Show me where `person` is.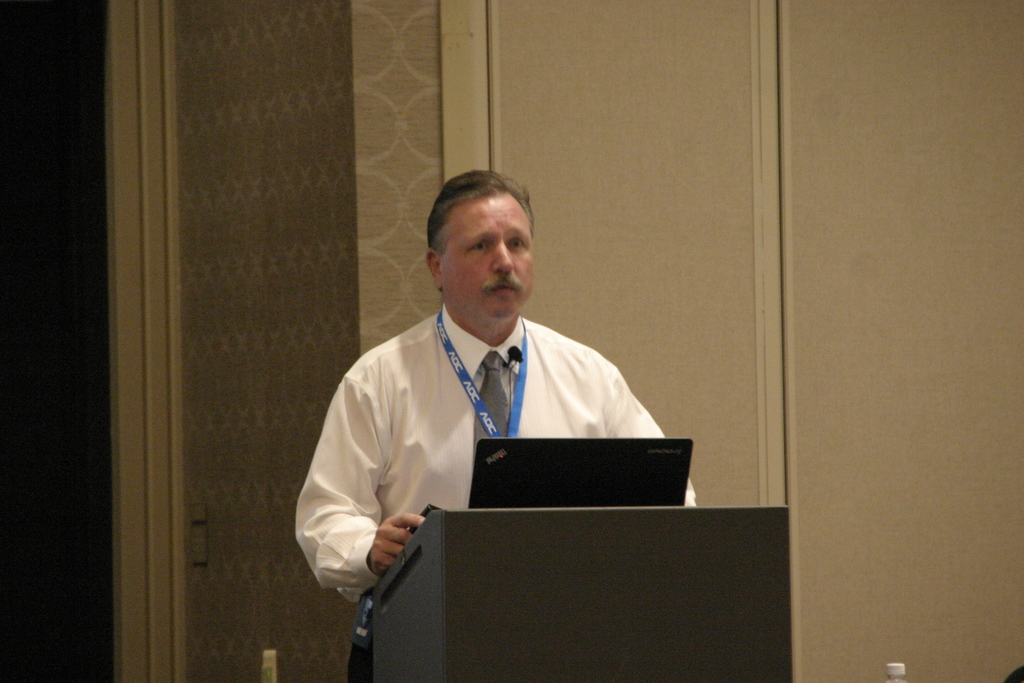
`person` is at region(332, 174, 687, 570).
